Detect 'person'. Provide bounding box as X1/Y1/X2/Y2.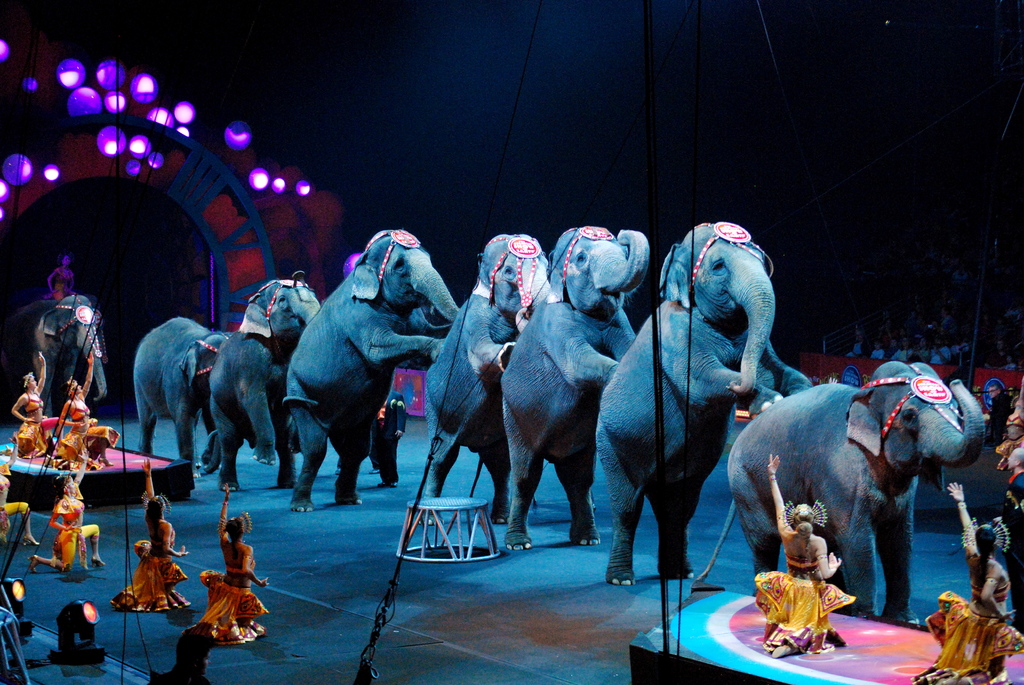
755/452/859/654.
